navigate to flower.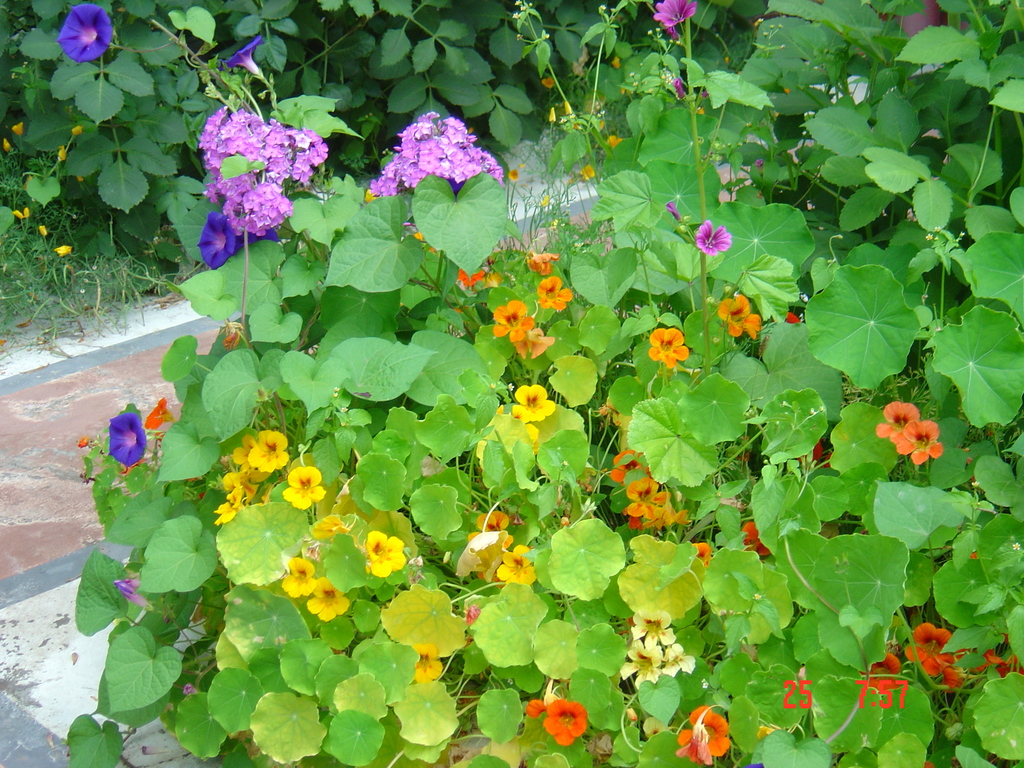
Navigation target: 10:121:26:141.
